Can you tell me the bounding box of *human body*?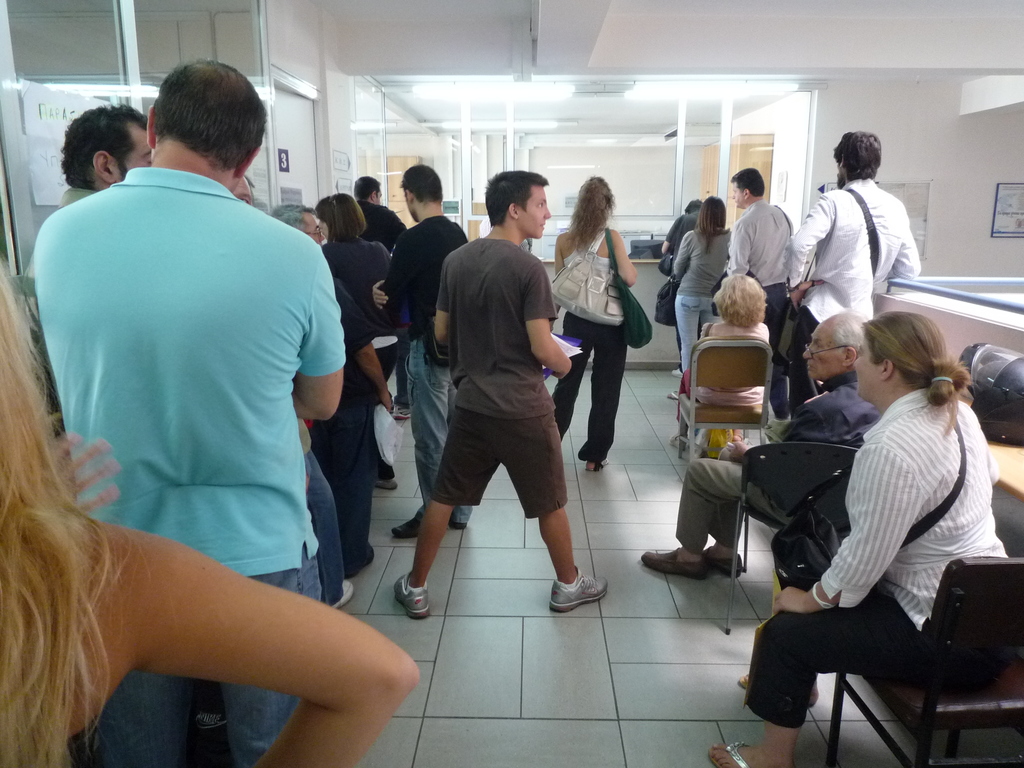
rect(681, 270, 772, 408).
